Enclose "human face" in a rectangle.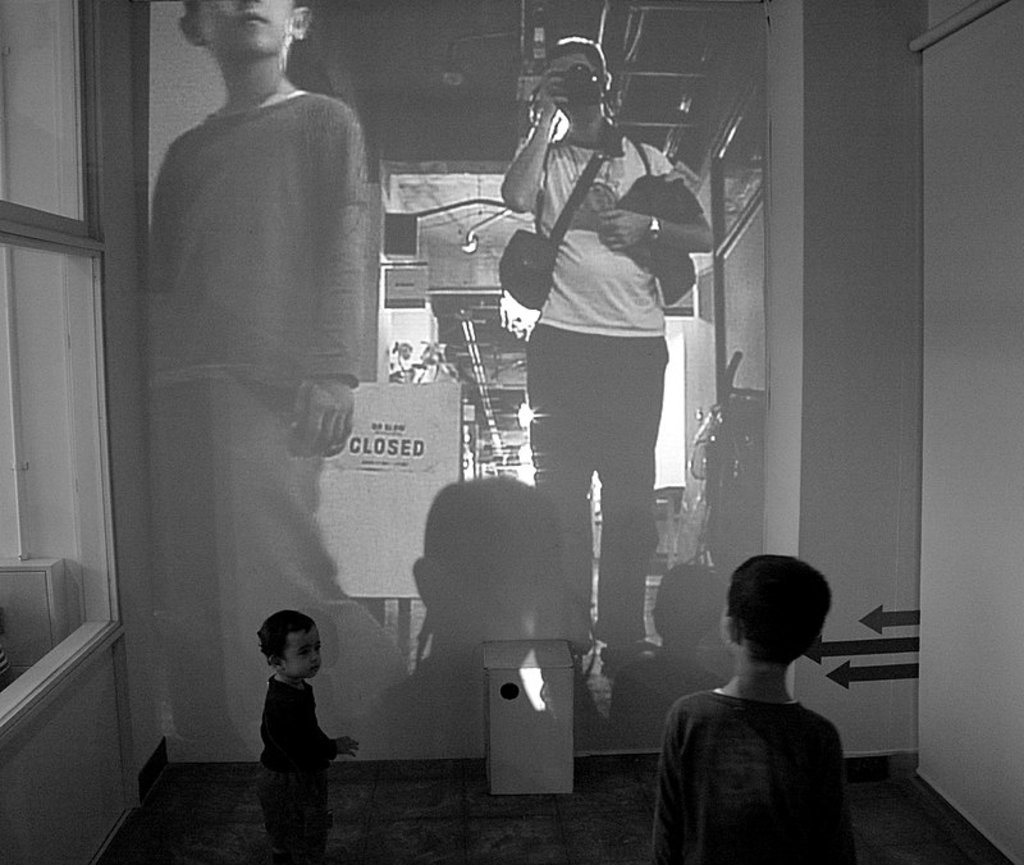
540 51 594 120.
